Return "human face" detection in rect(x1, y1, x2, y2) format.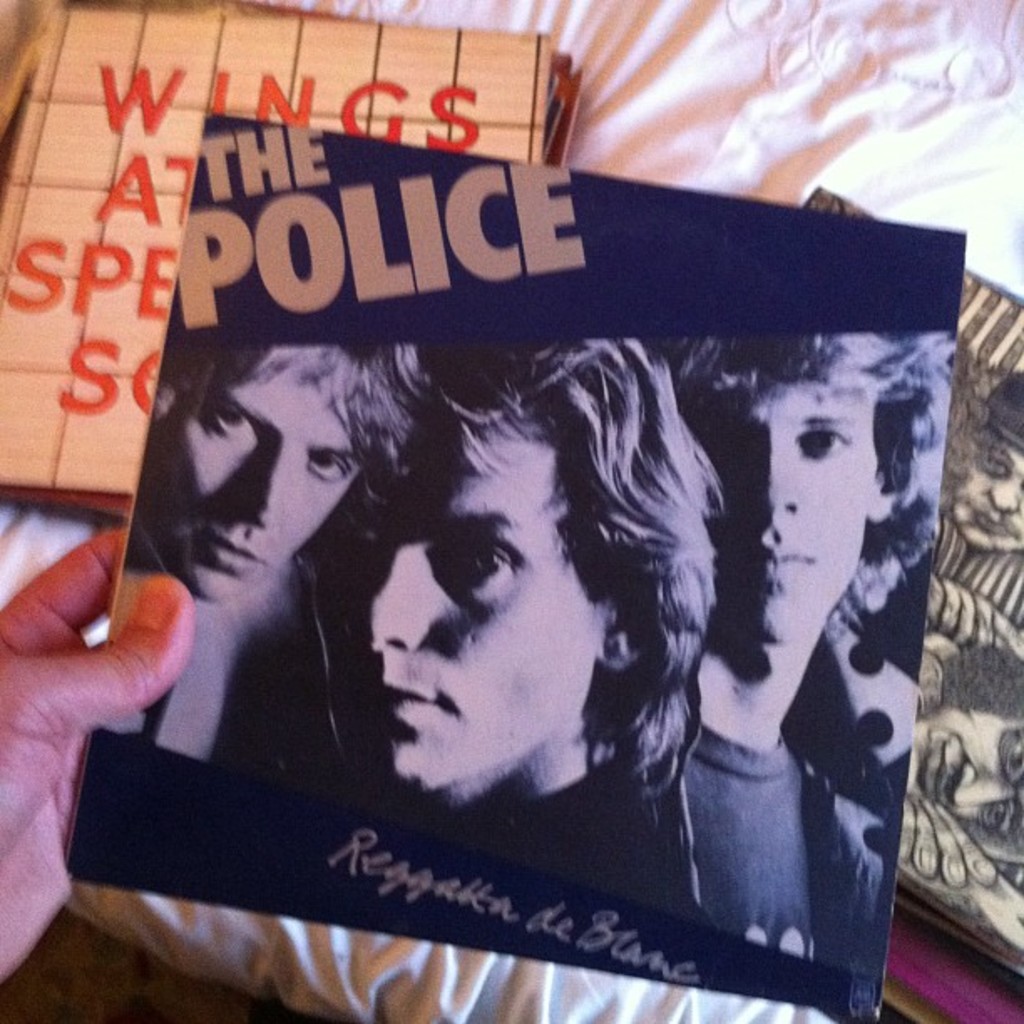
rect(361, 443, 592, 788).
